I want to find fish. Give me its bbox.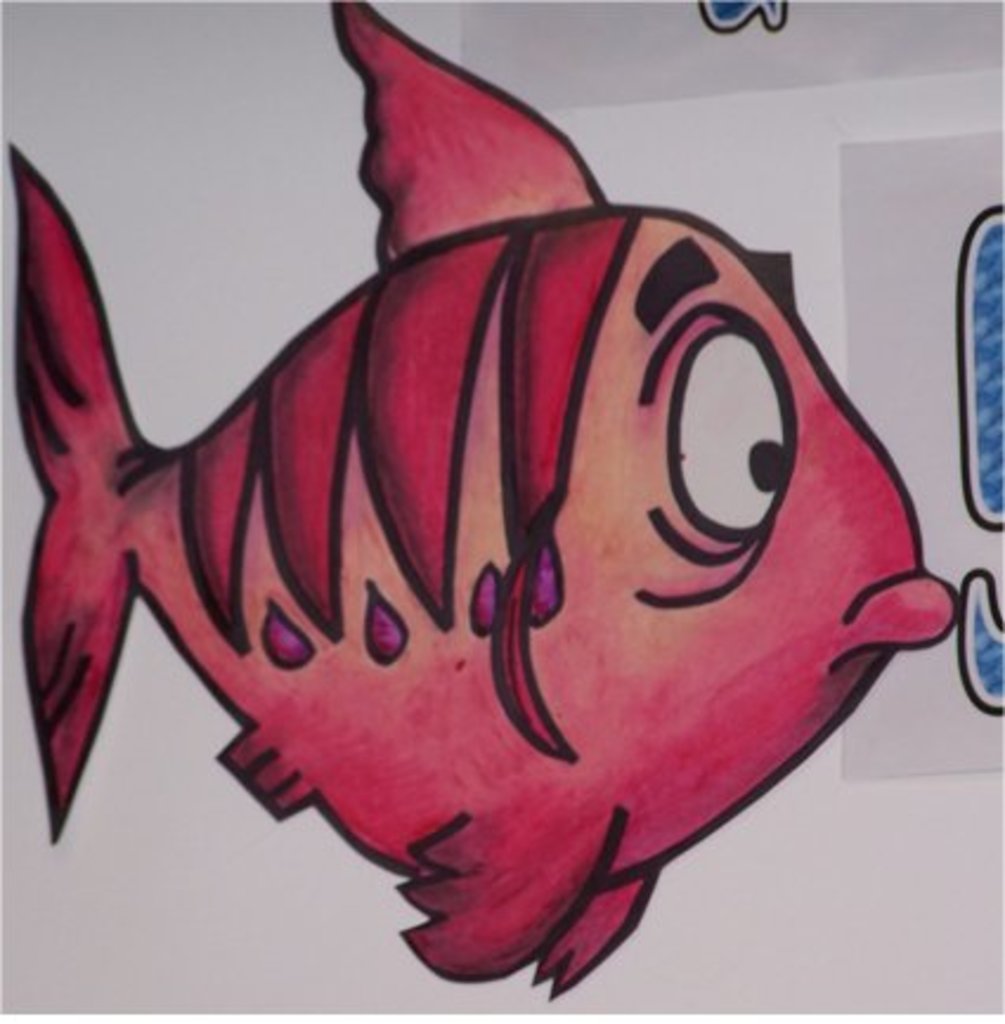
[0,38,996,993].
